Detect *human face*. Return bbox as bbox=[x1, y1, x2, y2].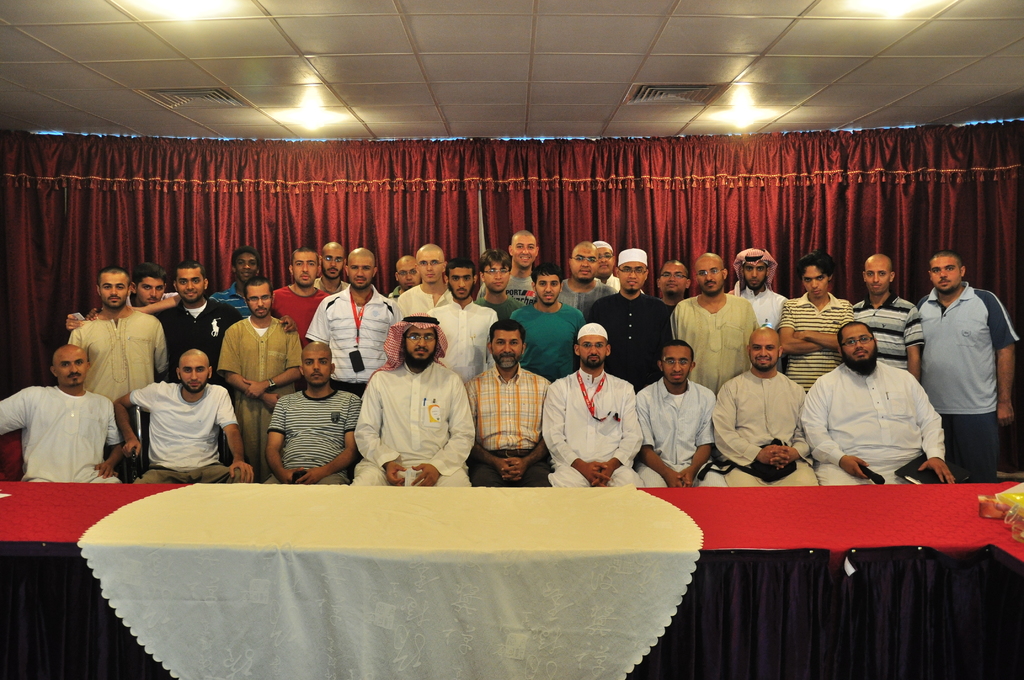
bbox=[660, 259, 687, 293].
